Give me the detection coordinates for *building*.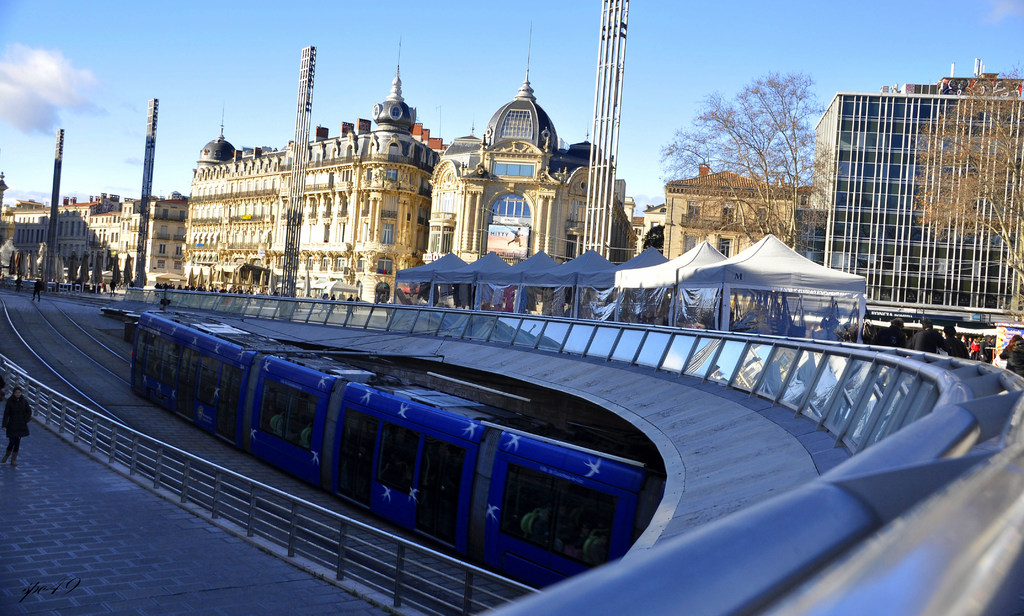
box(420, 28, 612, 266).
